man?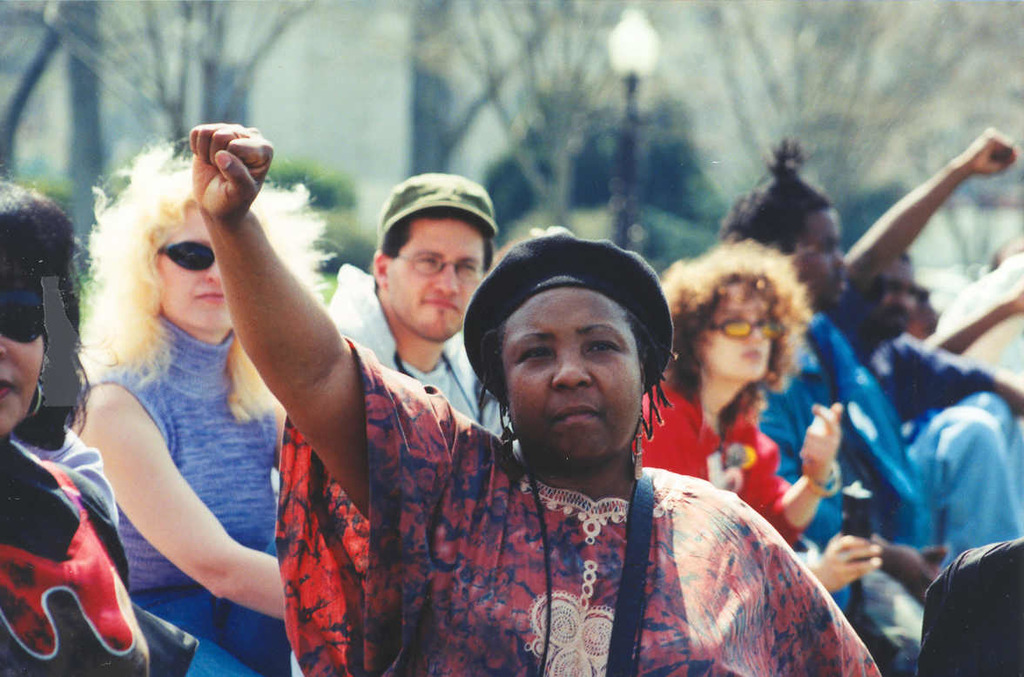
crop(321, 168, 506, 423)
